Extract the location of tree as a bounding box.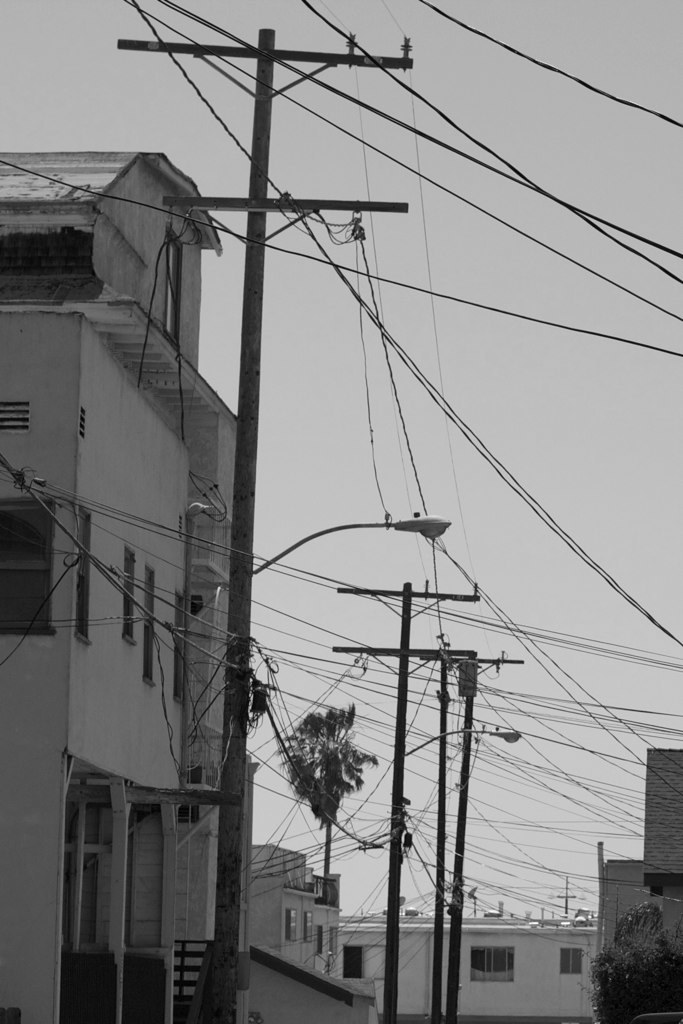
rect(251, 702, 428, 916).
